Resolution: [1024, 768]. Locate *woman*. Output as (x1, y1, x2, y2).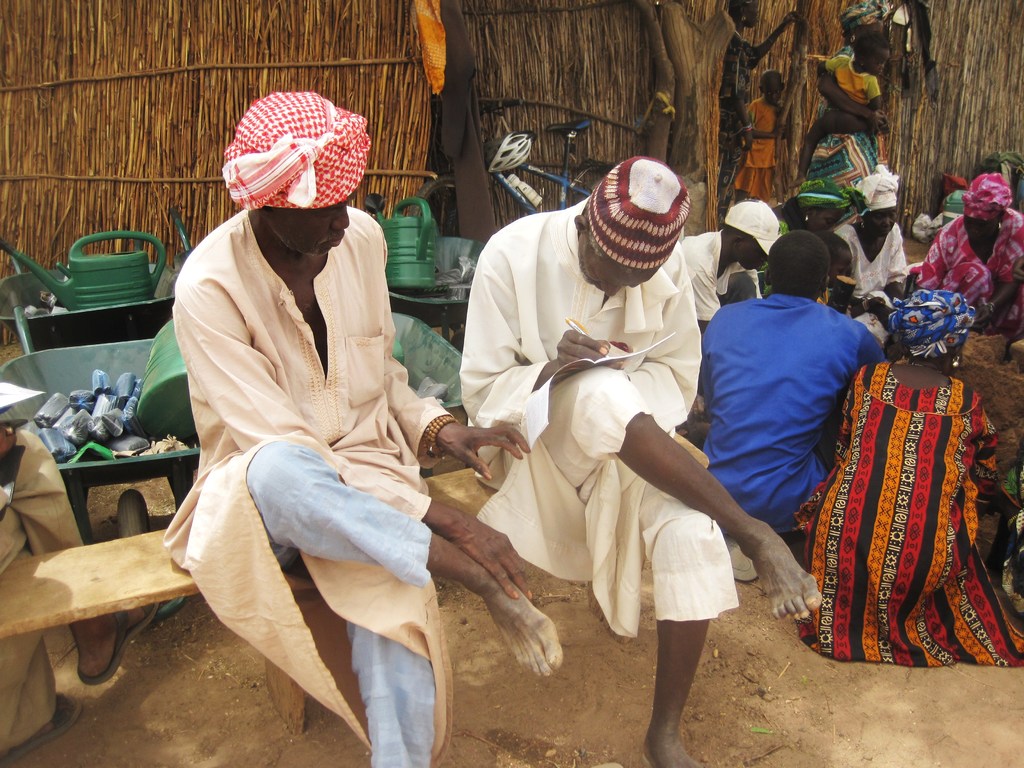
(800, 3, 895, 198).
